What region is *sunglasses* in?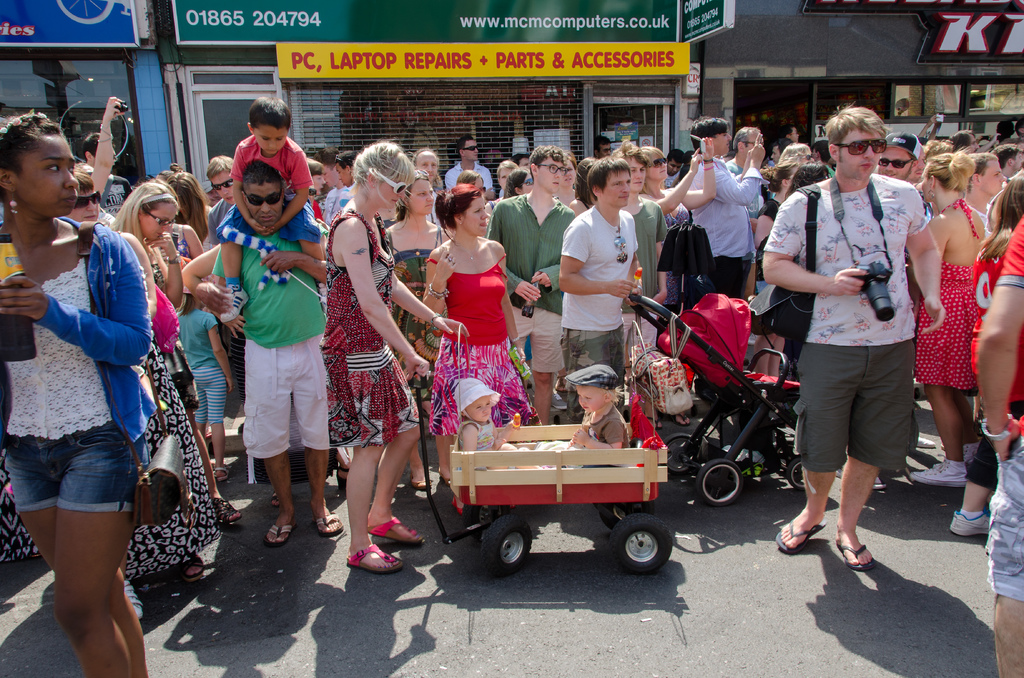
detection(242, 188, 284, 207).
